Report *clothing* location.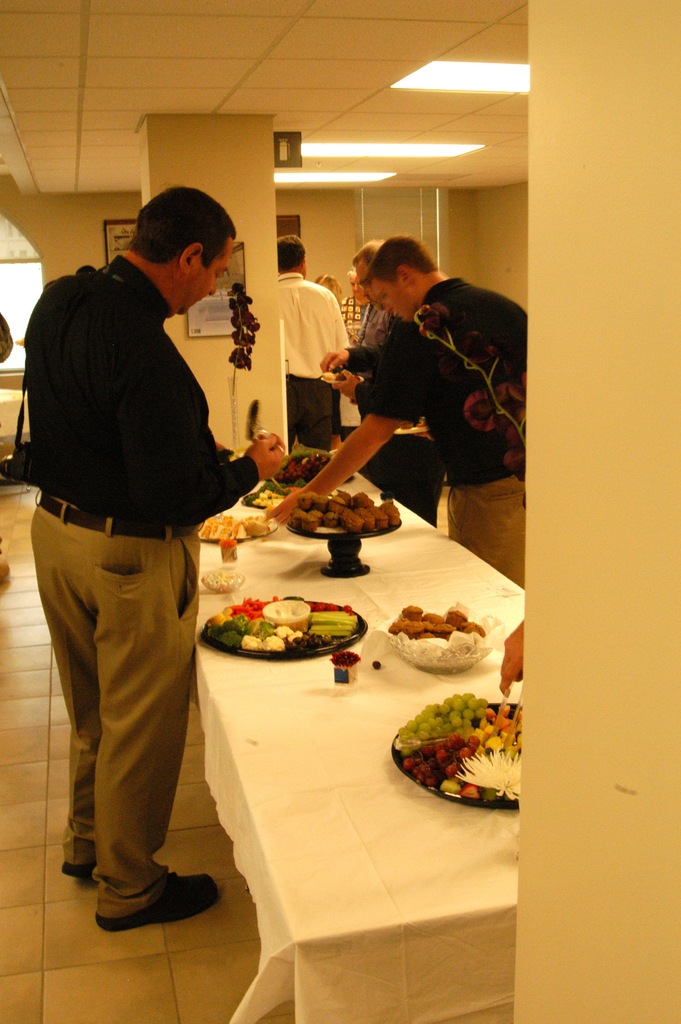
Report: box(341, 291, 440, 511).
